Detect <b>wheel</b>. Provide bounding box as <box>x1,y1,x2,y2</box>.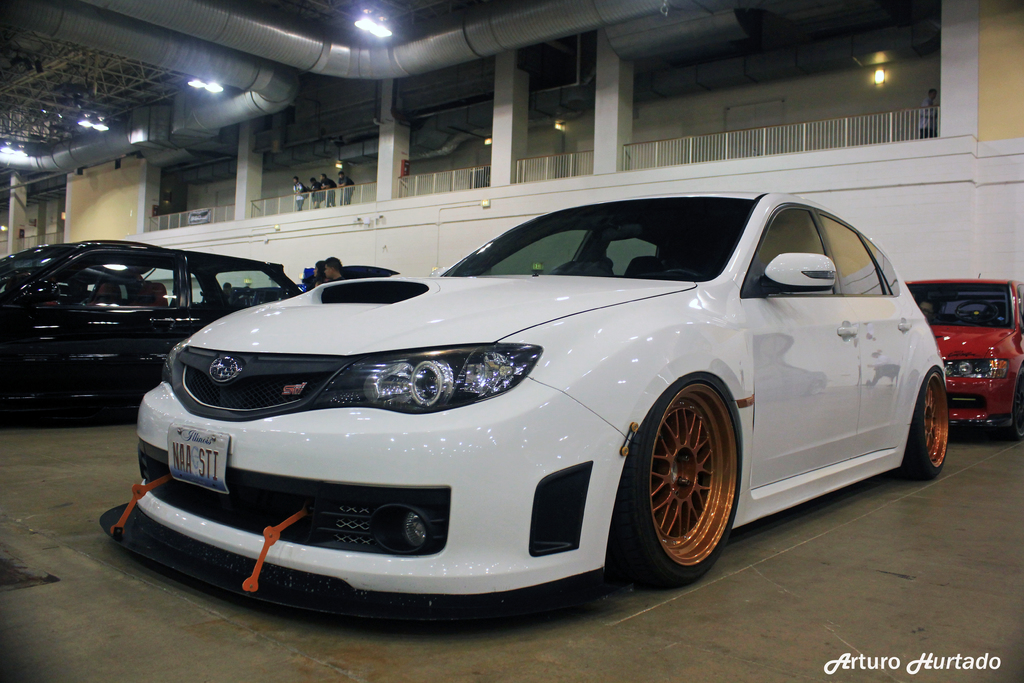
<box>1005,372,1023,444</box>.
